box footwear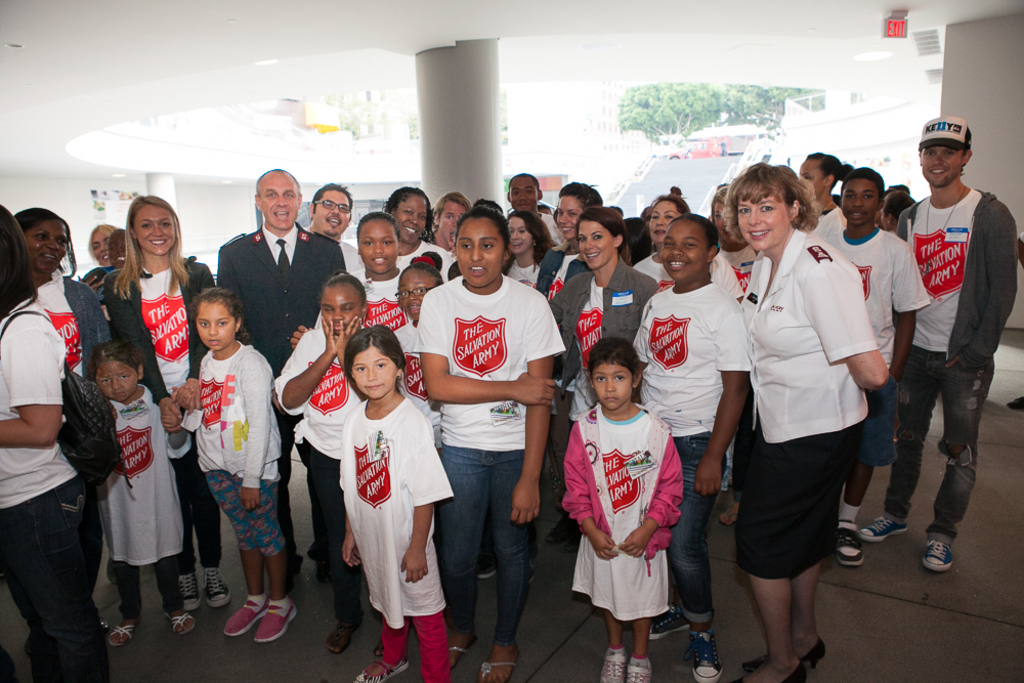
253 602 298 643
